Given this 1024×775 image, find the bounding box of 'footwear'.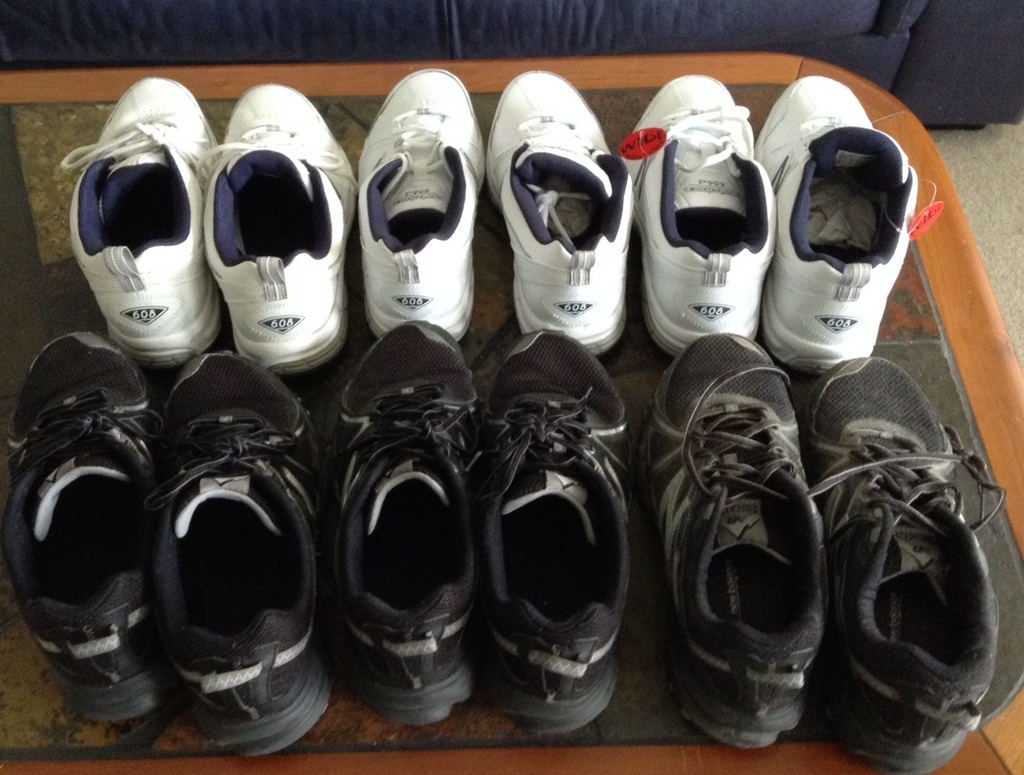
x1=355 y1=67 x2=484 y2=342.
